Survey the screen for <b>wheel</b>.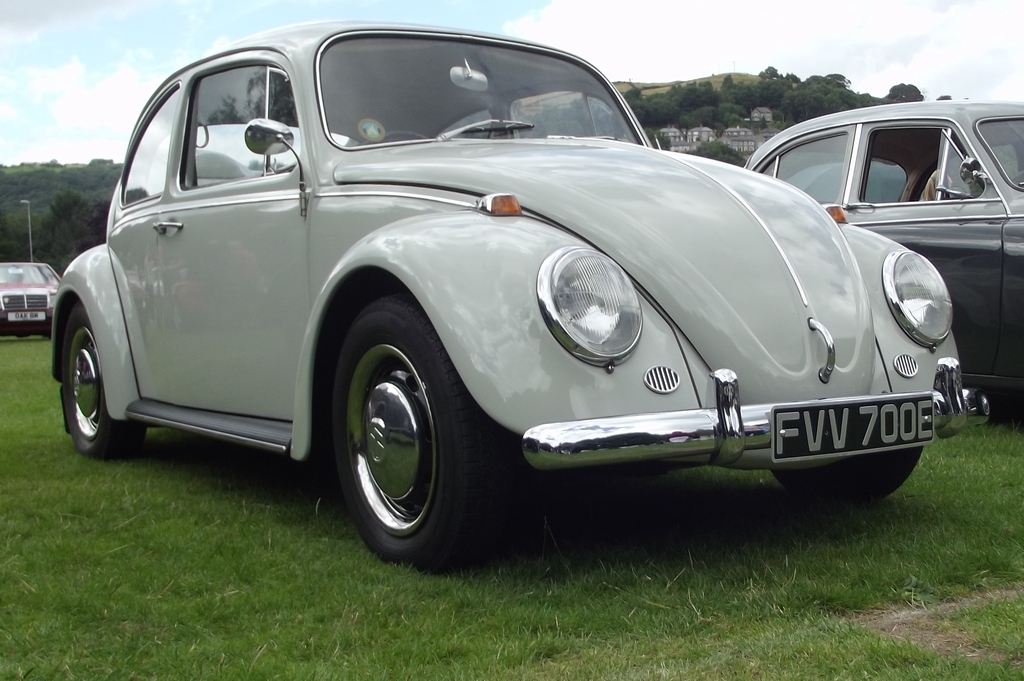
Survey found: {"x1": 329, "y1": 309, "x2": 471, "y2": 559}.
